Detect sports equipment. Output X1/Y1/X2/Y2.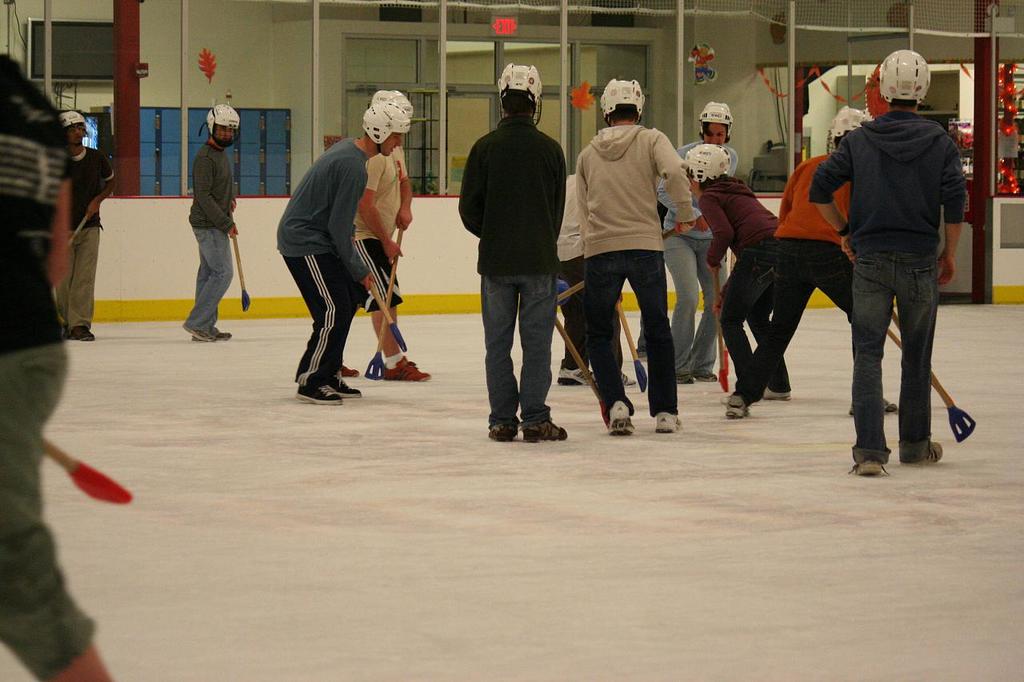
687/141/734/196.
